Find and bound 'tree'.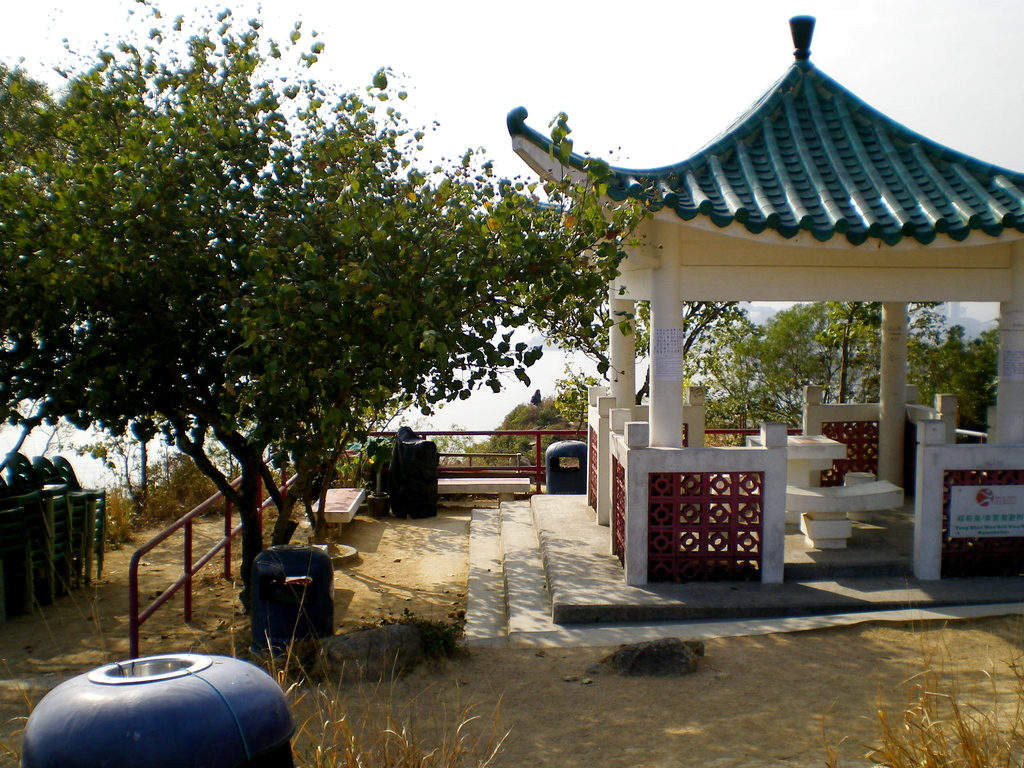
Bound: bbox(0, 0, 728, 667).
